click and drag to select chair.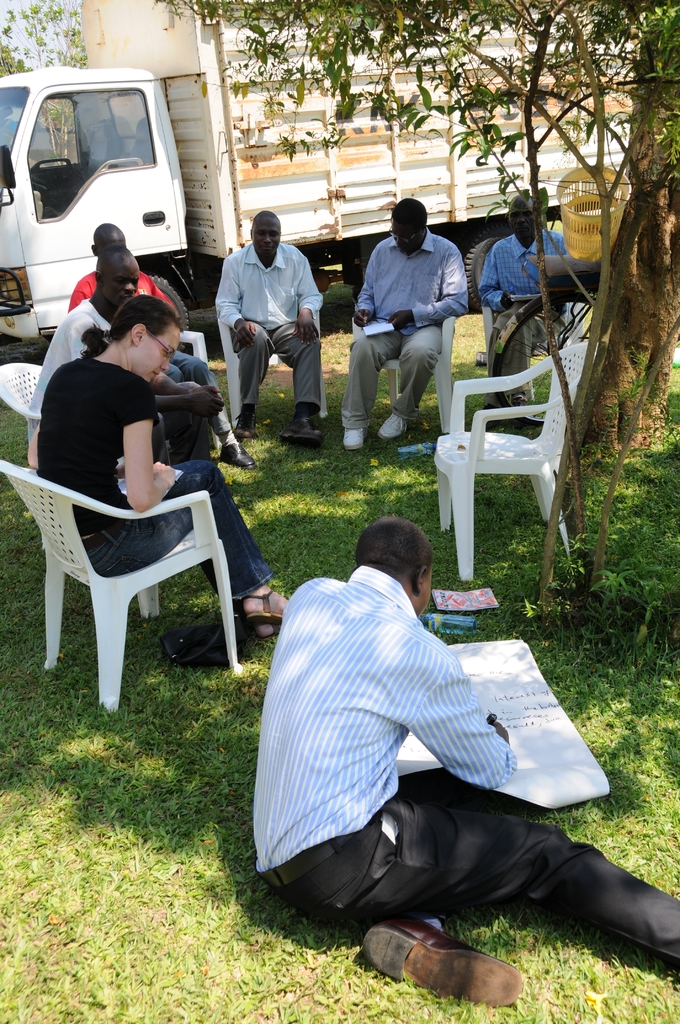
Selection: region(189, 328, 218, 410).
